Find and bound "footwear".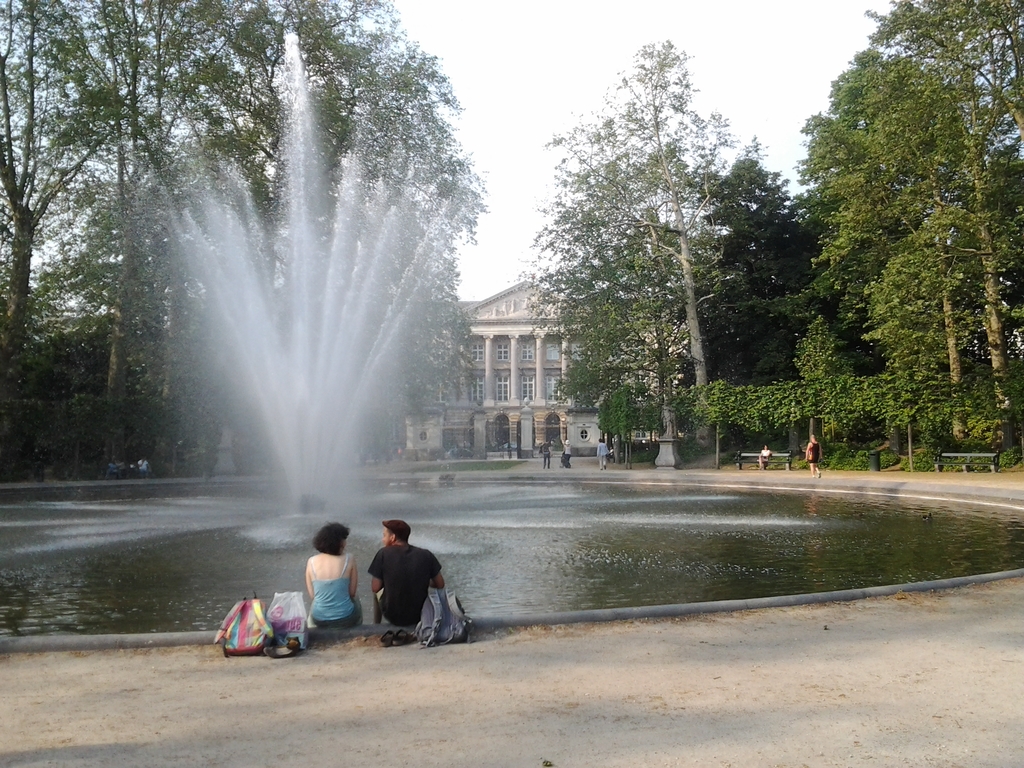
Bound: x1=259, y1=633, x2=306, y2=658.
